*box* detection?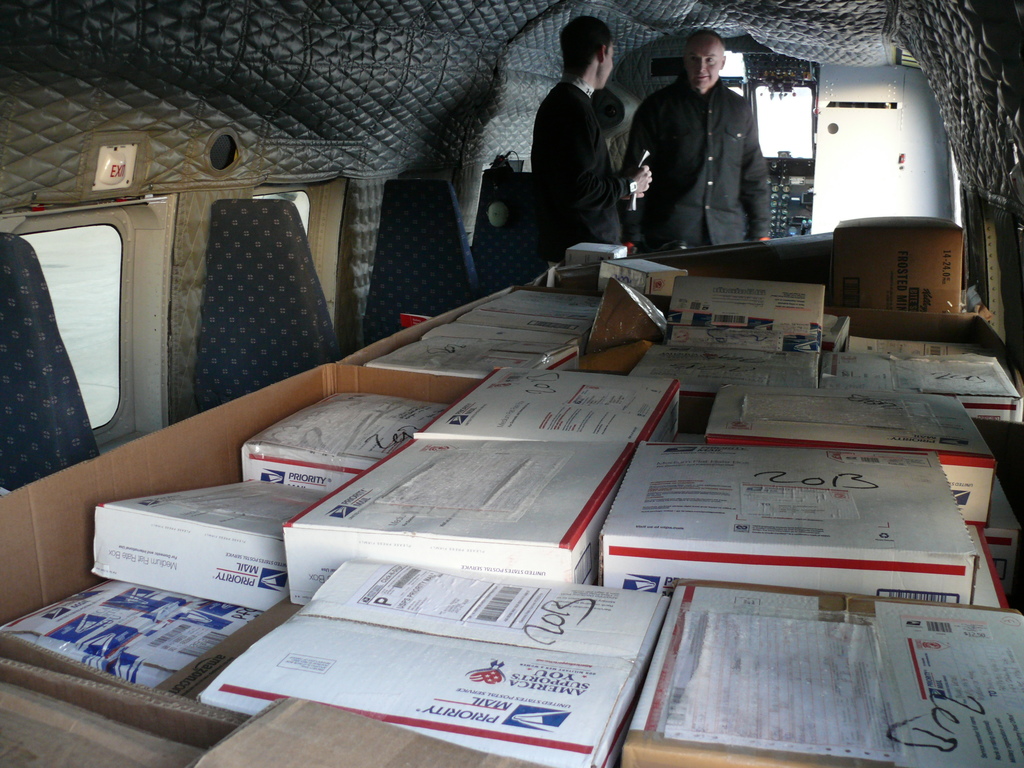
select_region(851, 335, 996, 358)
